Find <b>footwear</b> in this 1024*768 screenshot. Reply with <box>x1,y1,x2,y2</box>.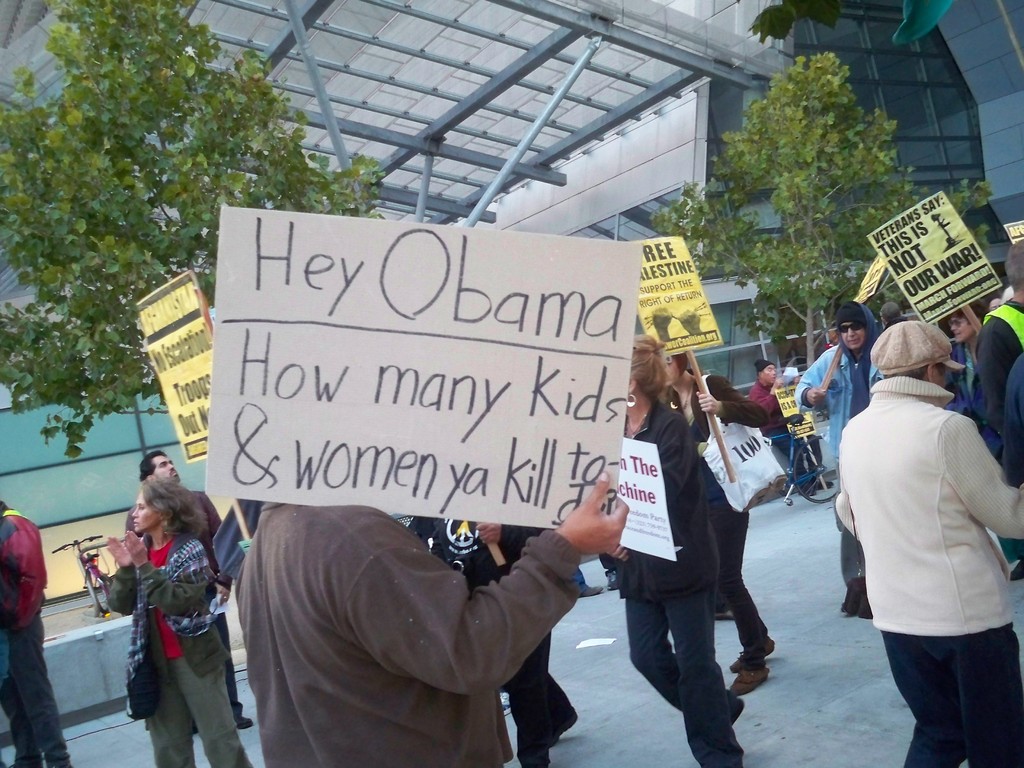
<box>584,584,602,595</box>.
